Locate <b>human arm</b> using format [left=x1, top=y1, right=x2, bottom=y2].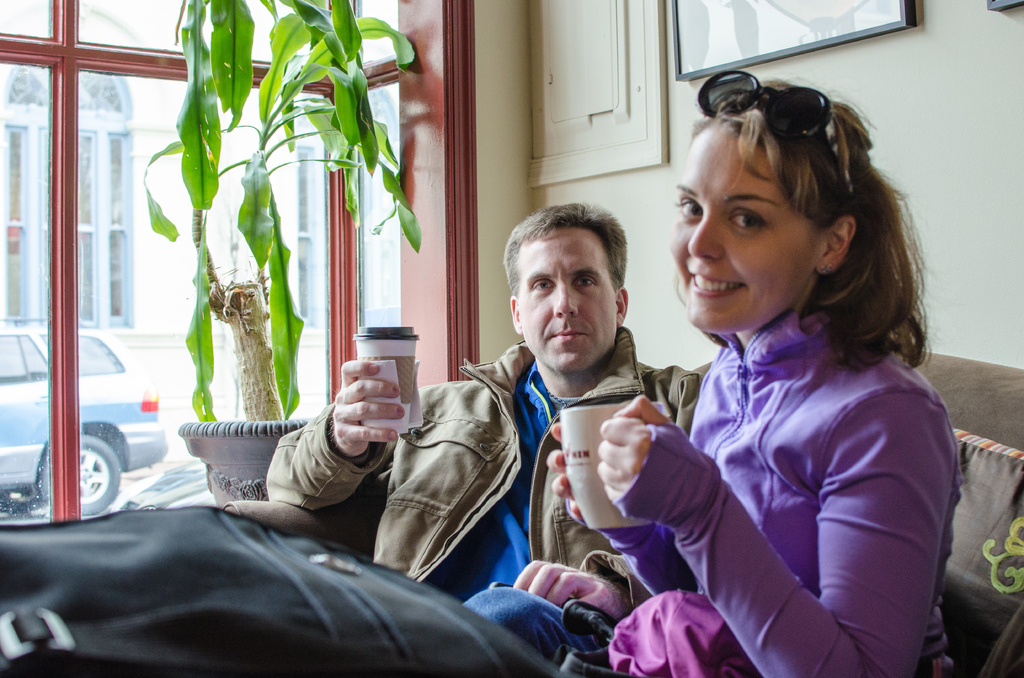
[left=266, top=366, right=410, bottom=529].
